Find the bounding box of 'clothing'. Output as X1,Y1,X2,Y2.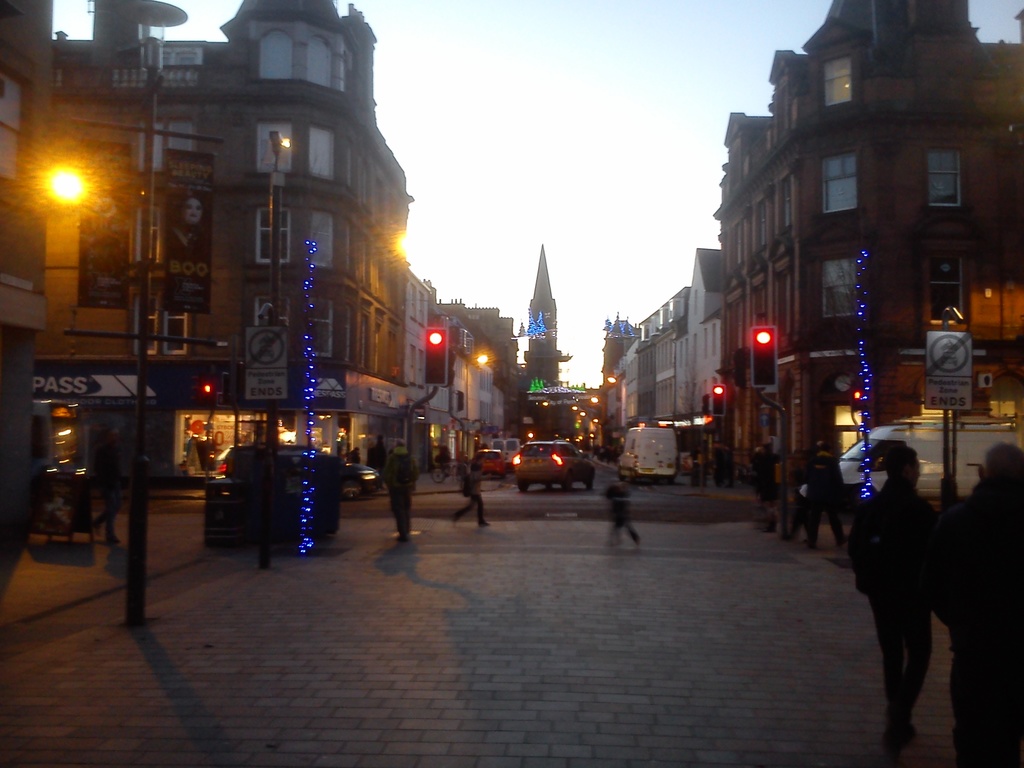
847,476,938,712.
